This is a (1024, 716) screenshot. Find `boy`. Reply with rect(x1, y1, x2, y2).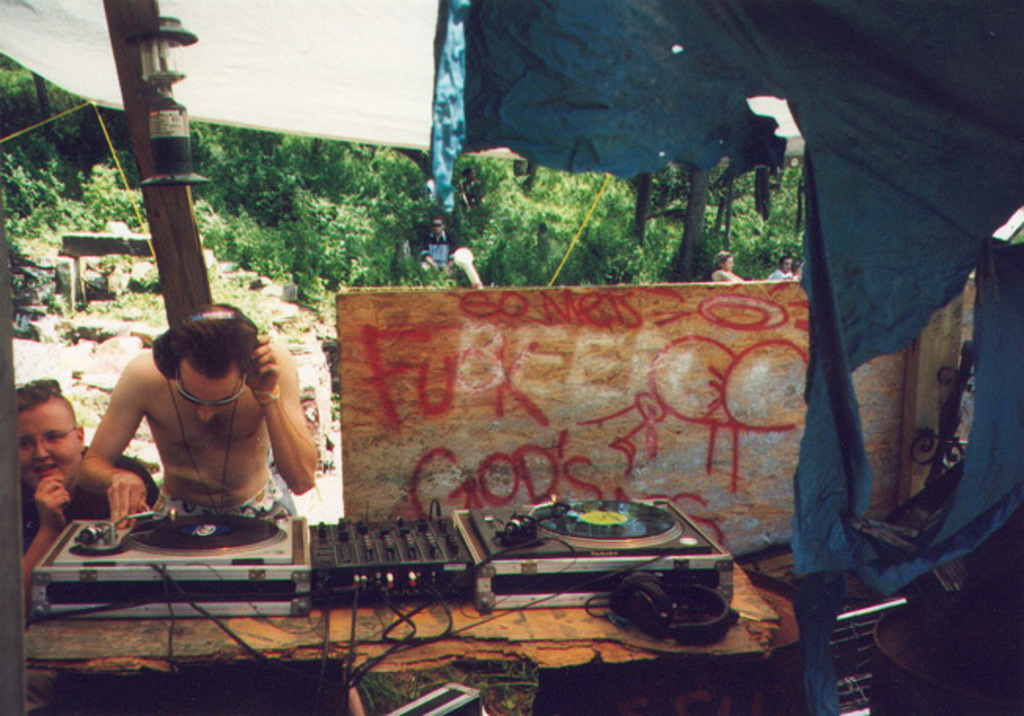
rect(20, 380, 160, 630).
